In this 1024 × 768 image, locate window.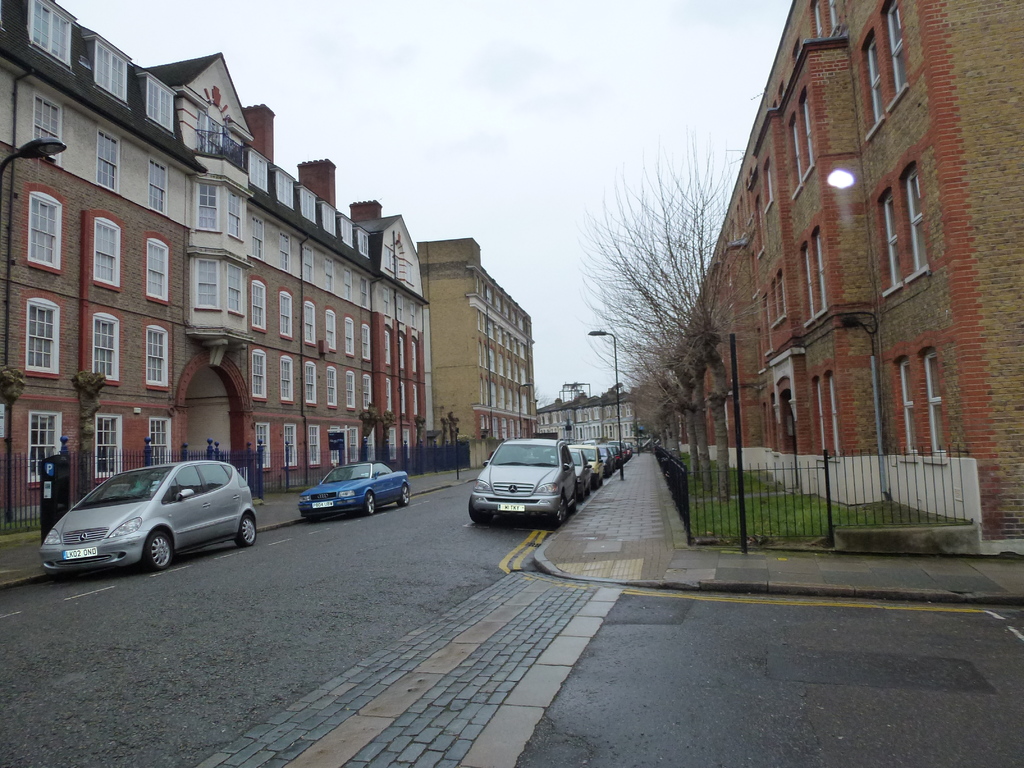
Bounding box: pyautogui.locateOnScreen(366, 377, 372, 407).
